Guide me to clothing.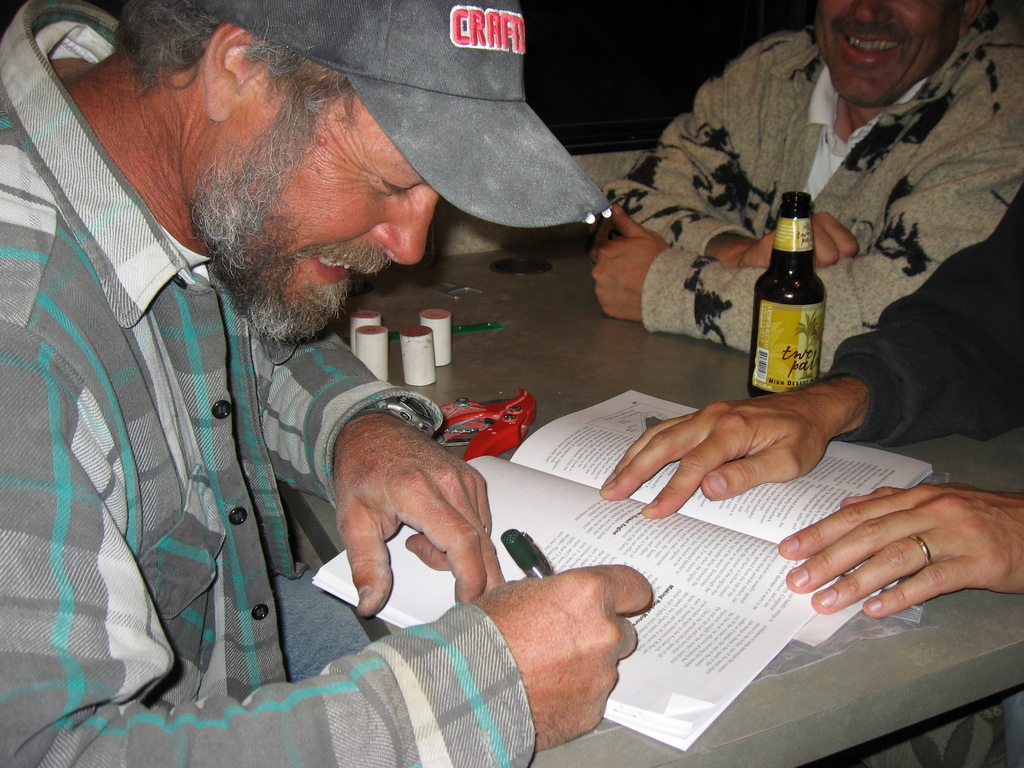
Guidance: l=0, t=96, r=582, b=733.
